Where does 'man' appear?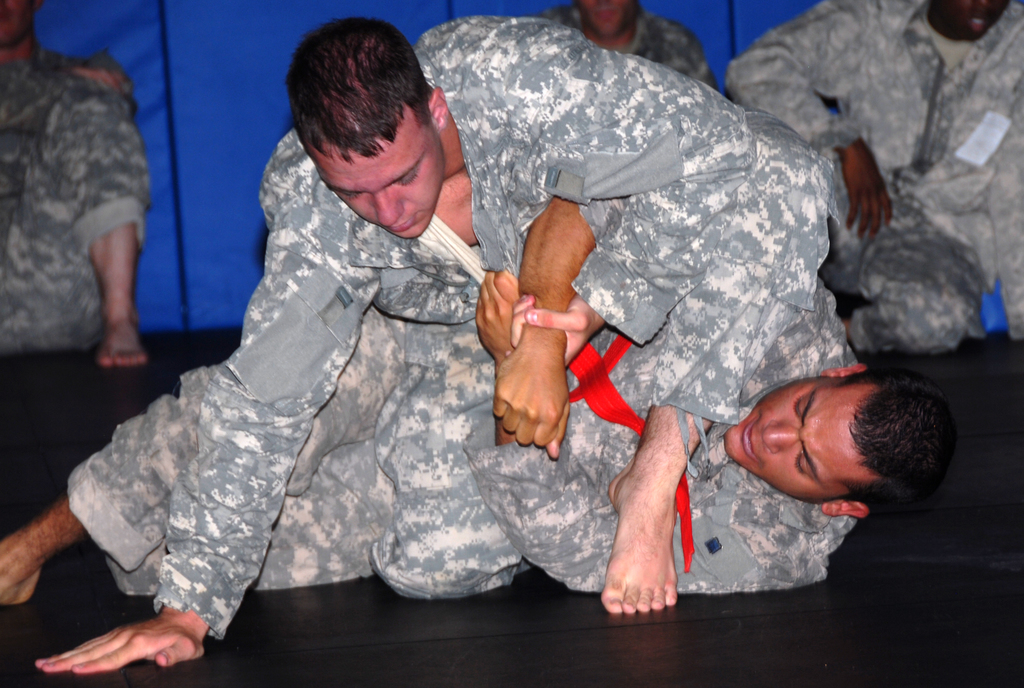
Appears at (x1=550, y1=0, x2=723, y2=89).
